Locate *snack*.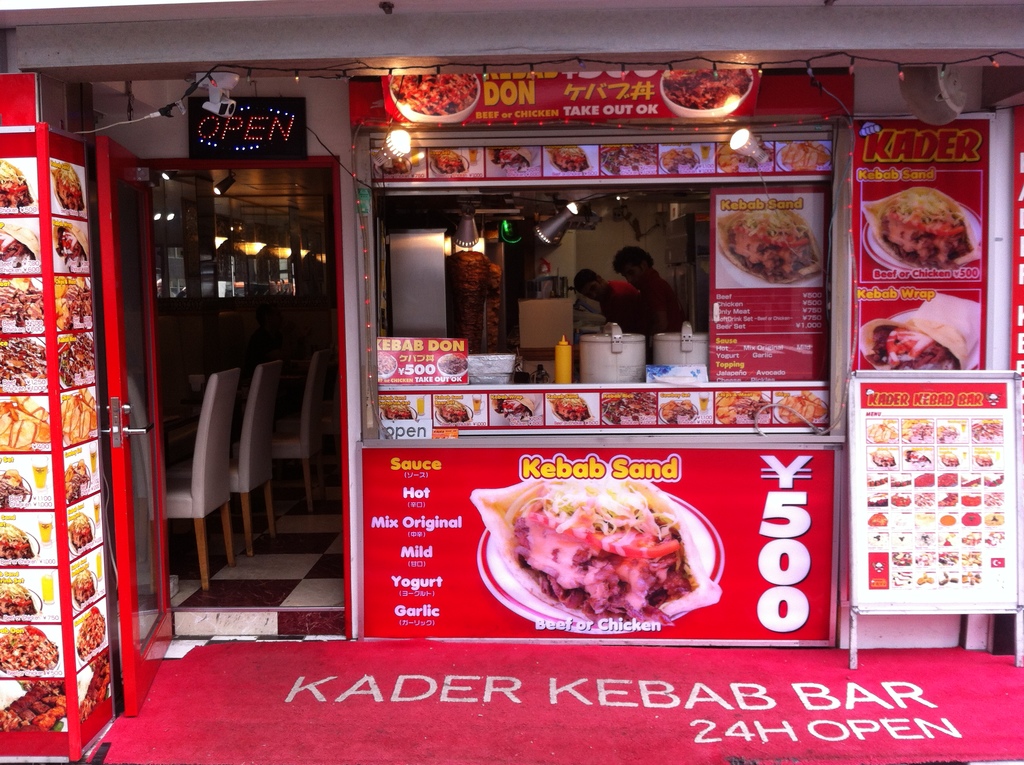
Bounding box: (left=0, top=339, right=42, bottom=393).
